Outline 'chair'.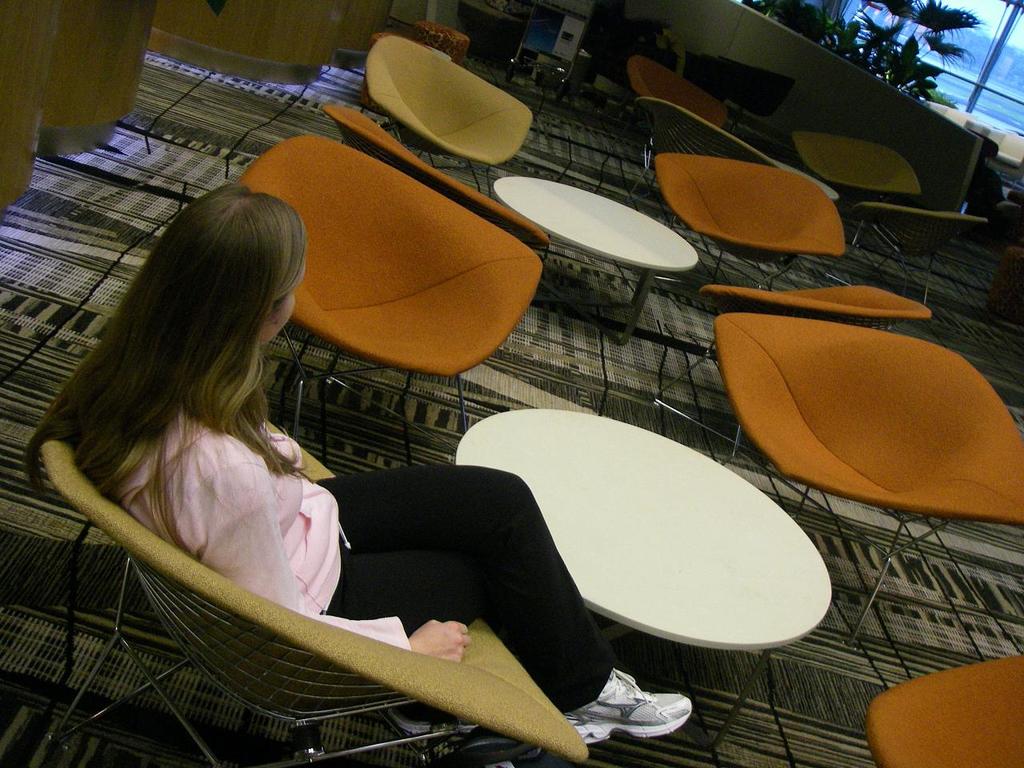
Outline: [318,110,554,253].
